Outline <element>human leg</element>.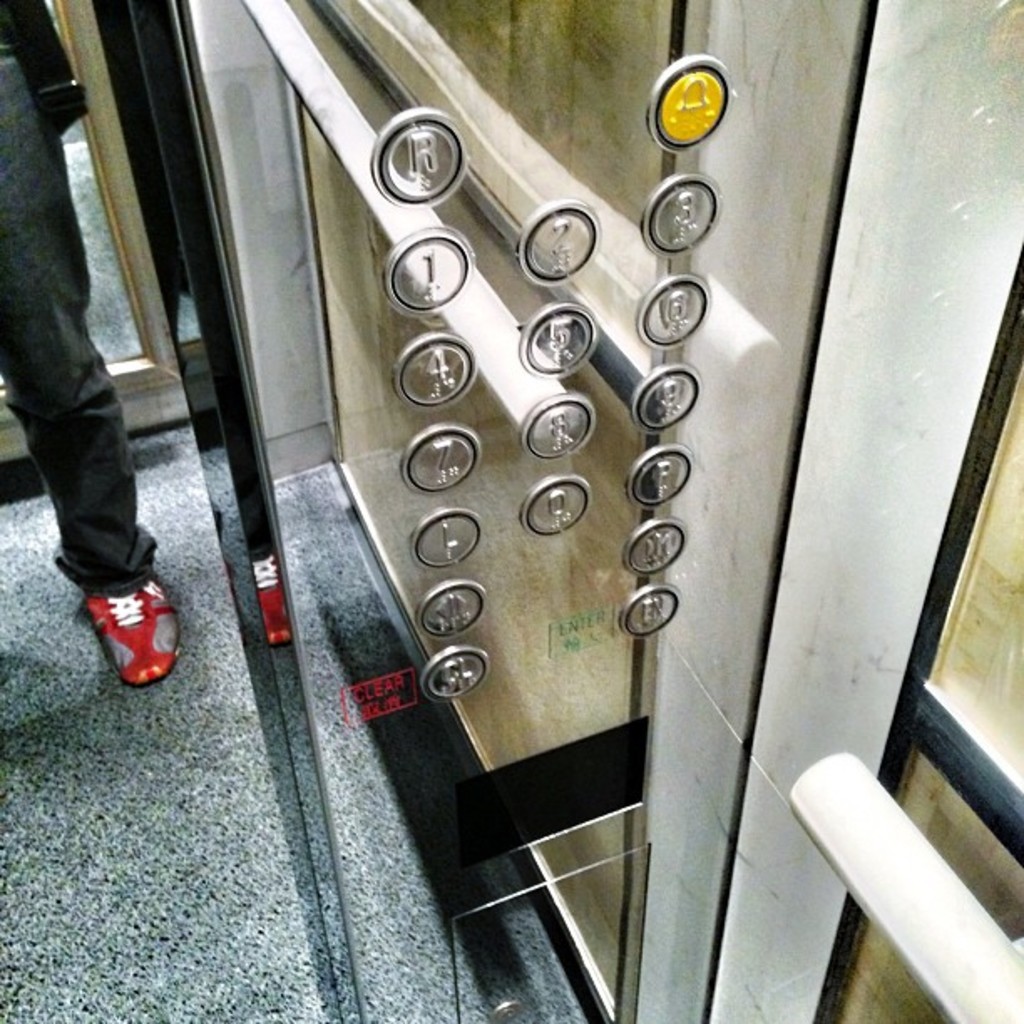
Outline: 0/23/191/674.
